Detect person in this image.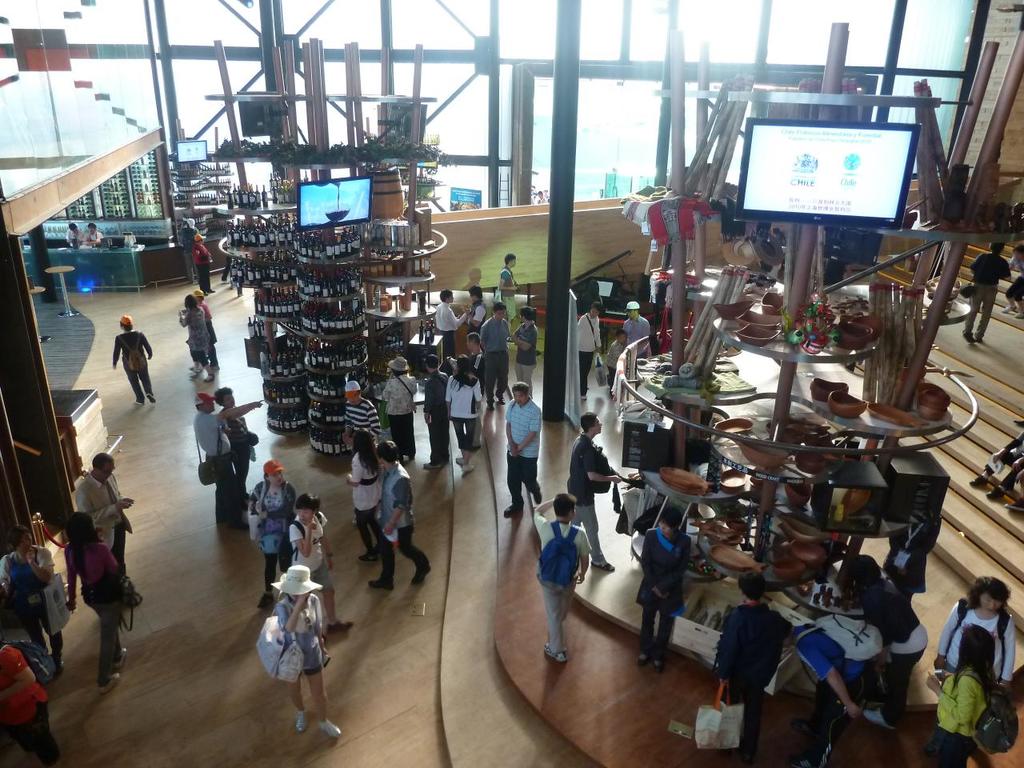
Detection: 427/360/450/466.
